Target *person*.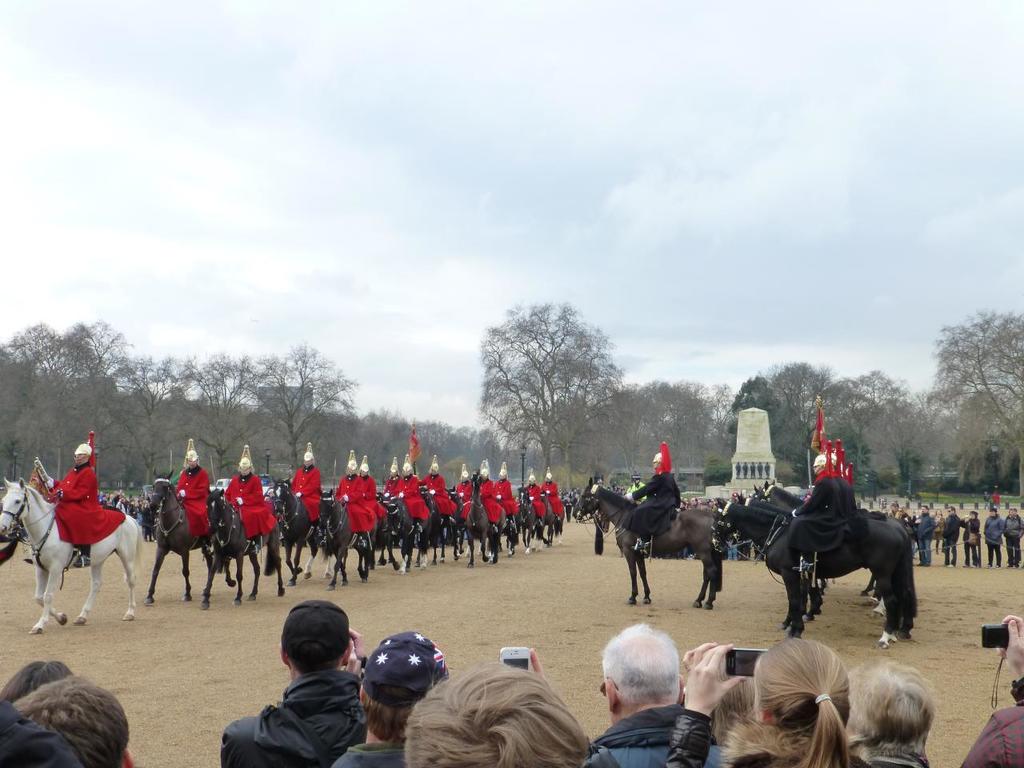
Target region: rect(478, 464, 500, 530).
